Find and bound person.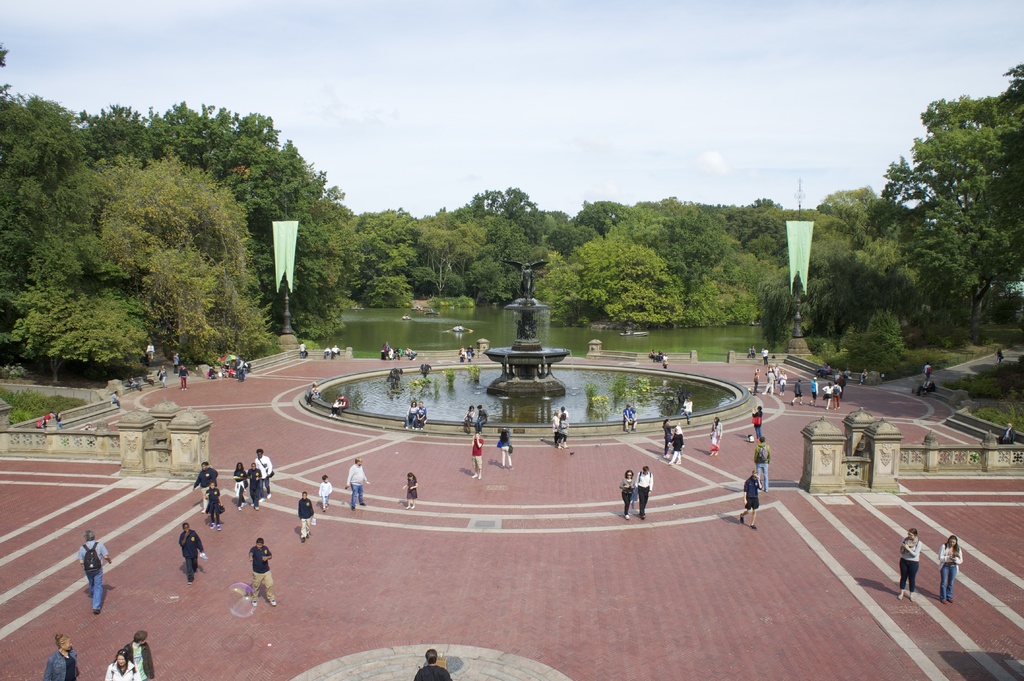
Bound: [79, 529, 112, 613].
